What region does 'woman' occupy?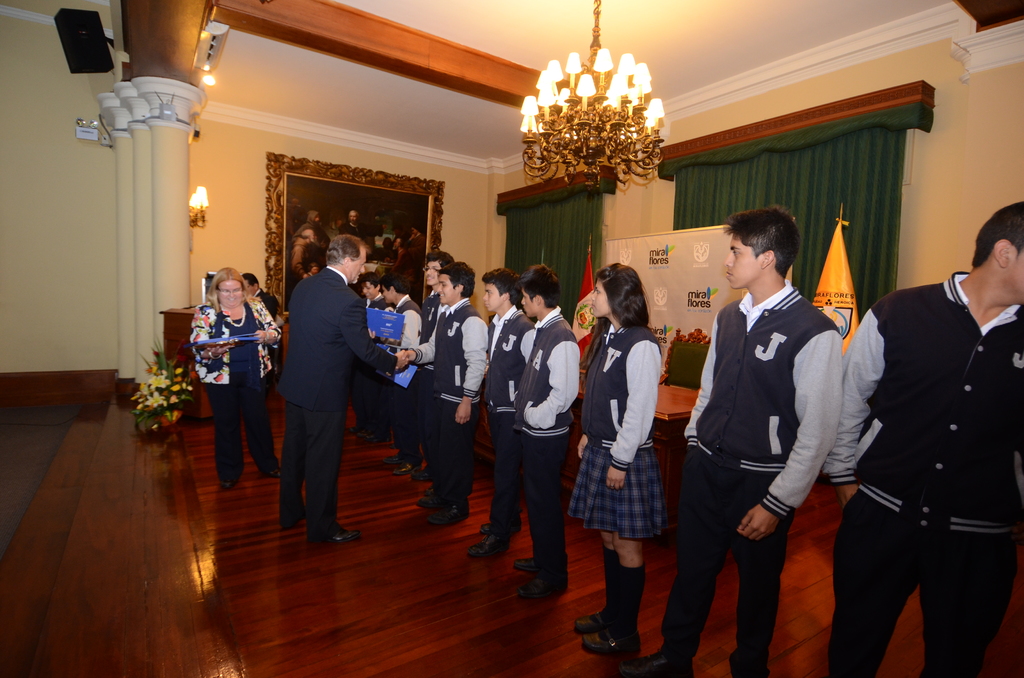
Rect(191, 266, 278, 491).
